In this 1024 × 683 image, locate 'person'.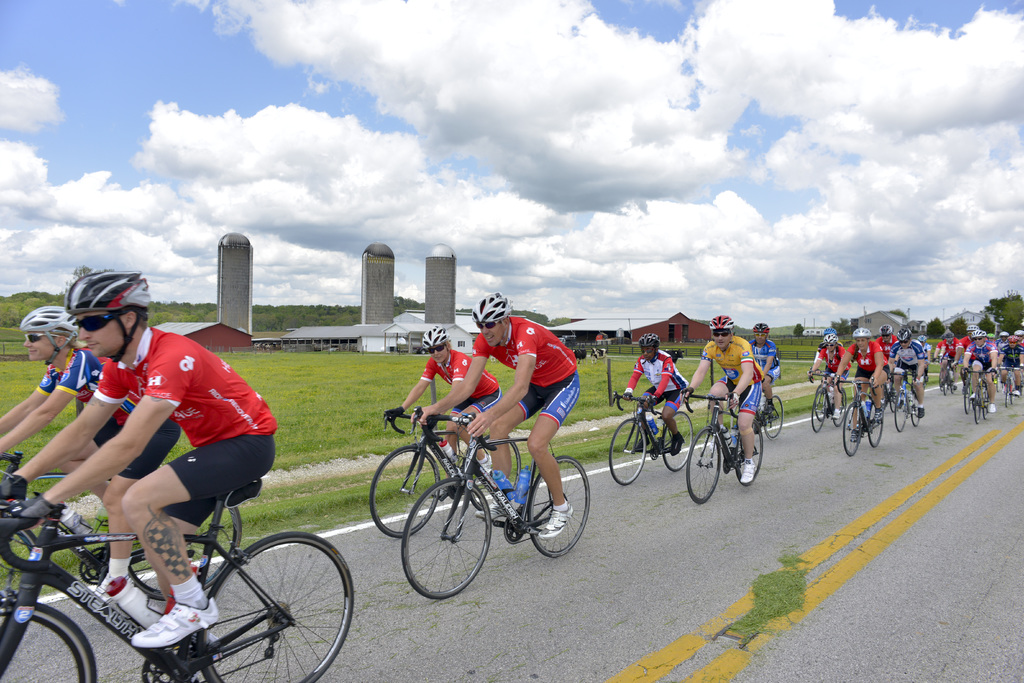
Bounding box: <box>742,318,781,417</box>.
